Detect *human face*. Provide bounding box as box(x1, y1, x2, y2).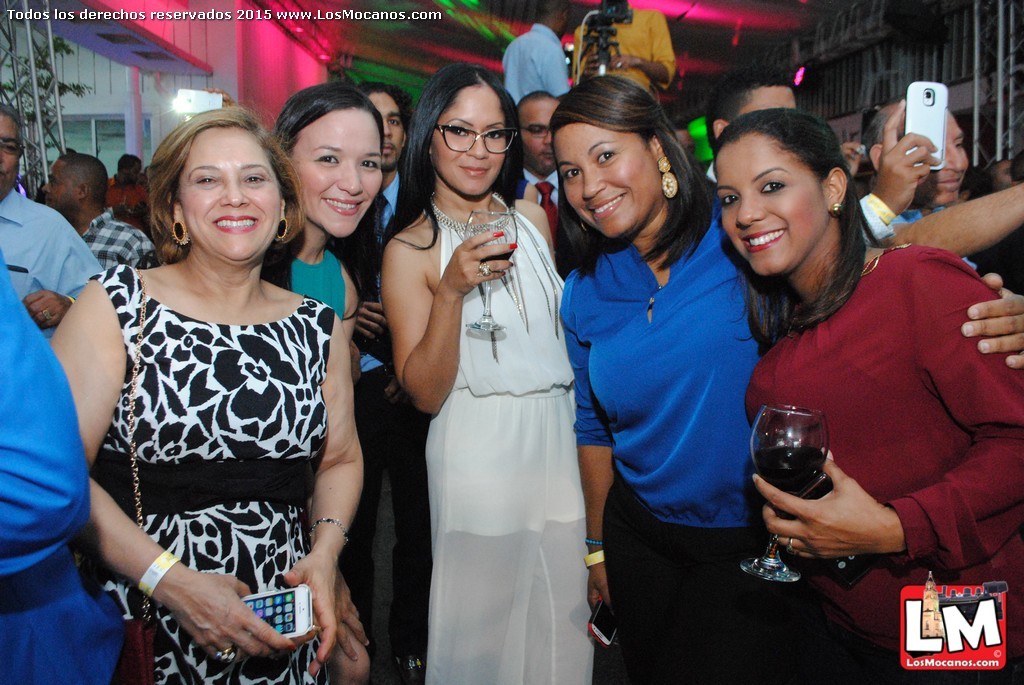
box(933, 114, 970, 209).
